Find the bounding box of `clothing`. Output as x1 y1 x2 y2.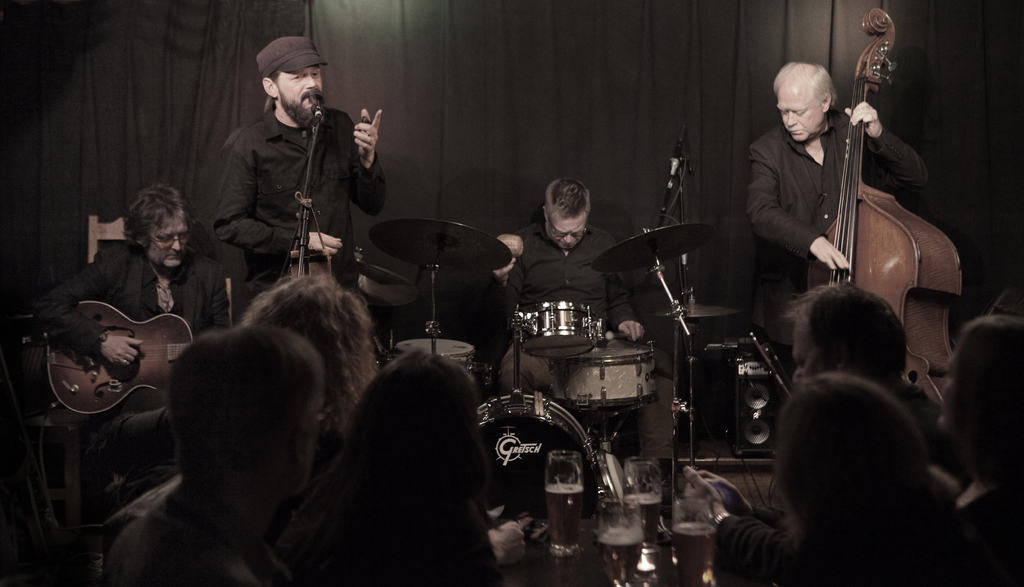
223 112 390 322.
